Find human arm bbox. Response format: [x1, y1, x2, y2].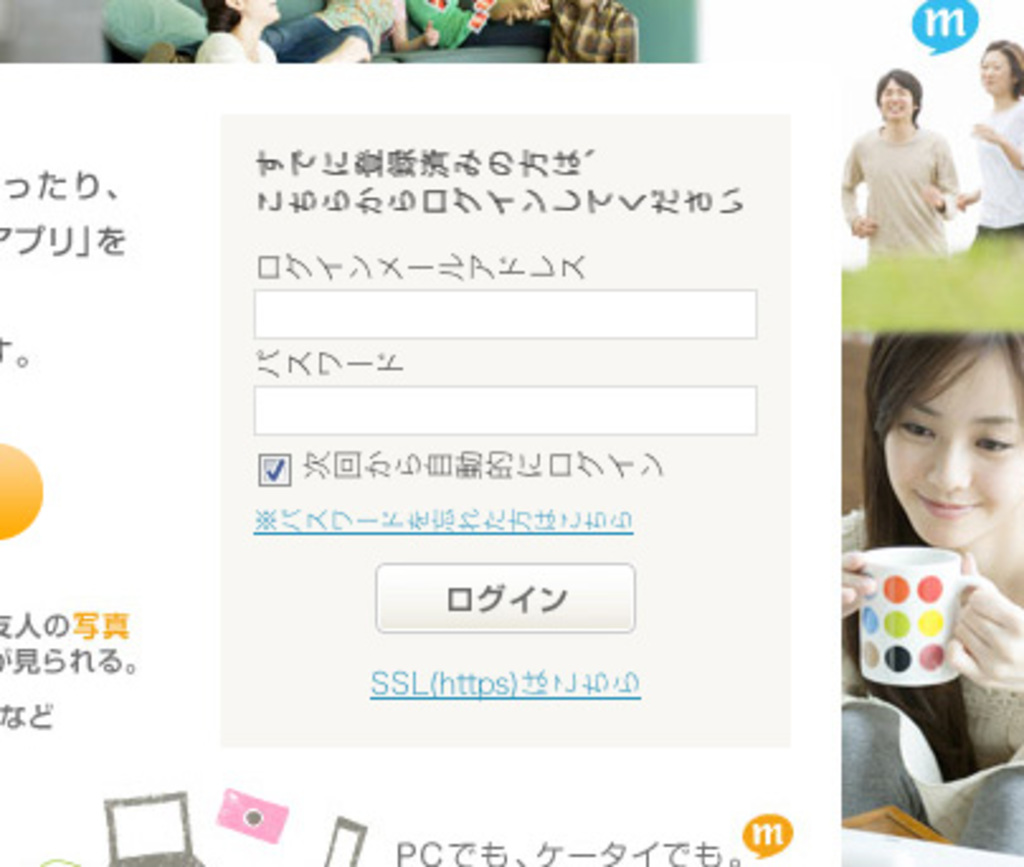
[938, 545, 1021, 692].
